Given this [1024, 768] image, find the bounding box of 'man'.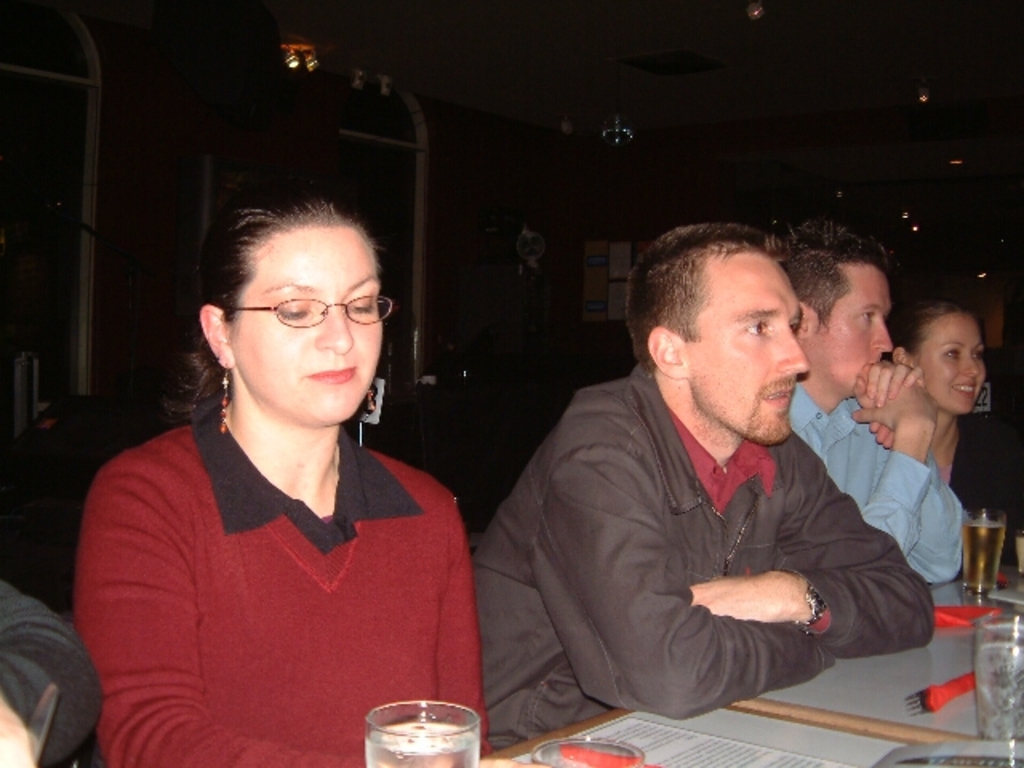
470/224/954/738.
